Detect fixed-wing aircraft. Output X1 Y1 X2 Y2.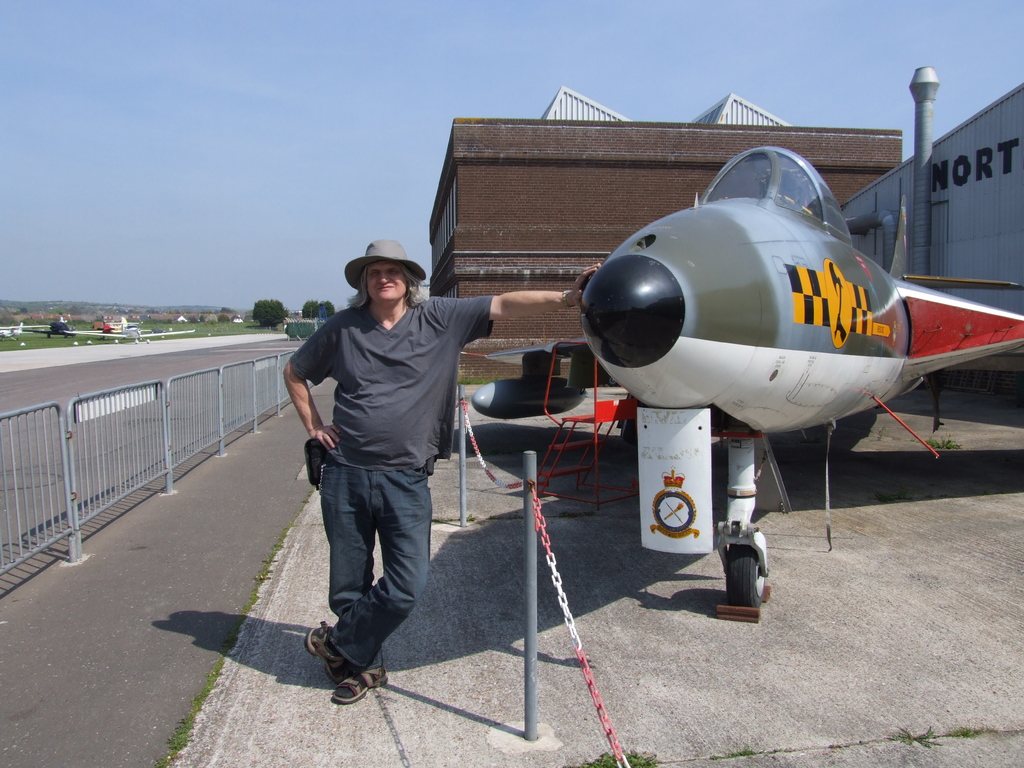
71 321 193 346.
